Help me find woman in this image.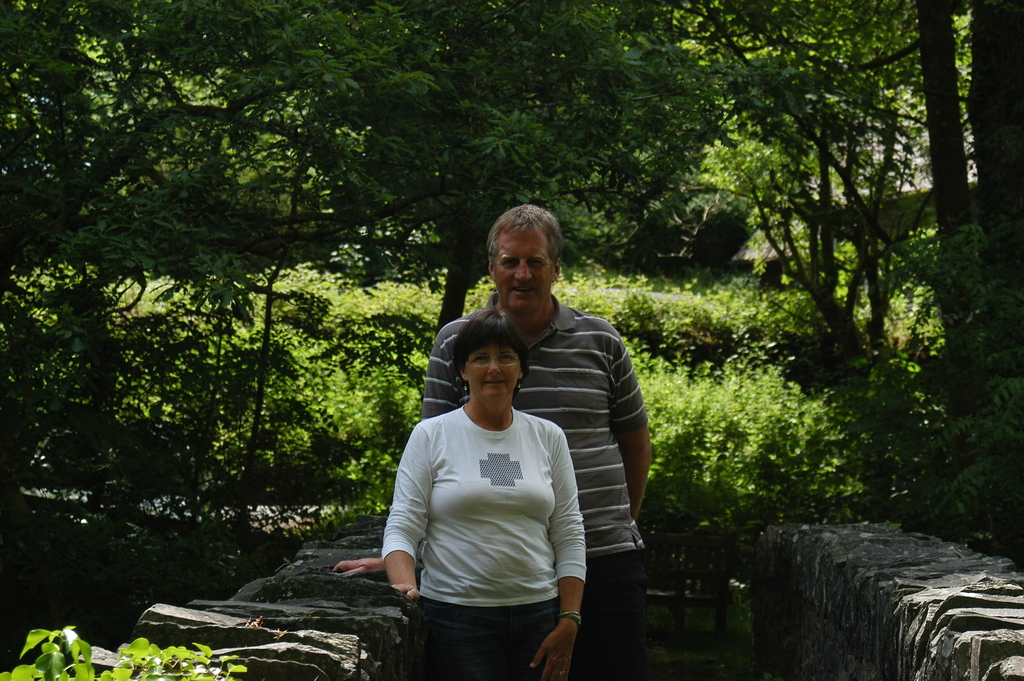
Found it: <region>374, 277, 603, 680</region>.
